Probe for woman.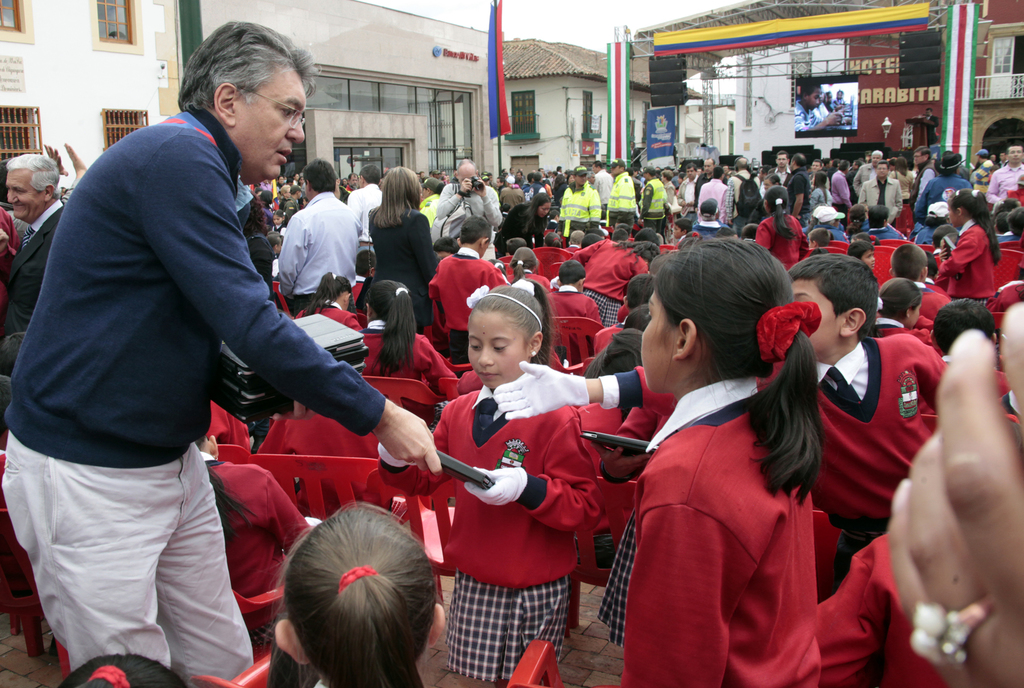
Probe result: Rect(369, 165, 444, 339).
